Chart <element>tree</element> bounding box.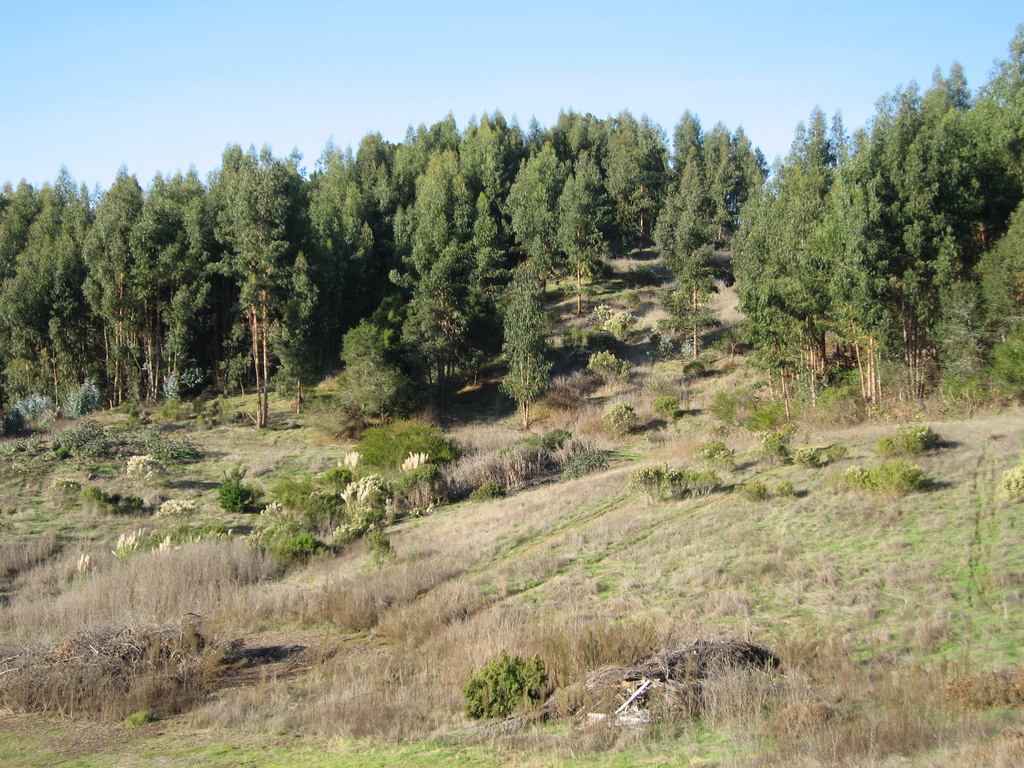
Charted: locate(775, 479, 804, 496).
